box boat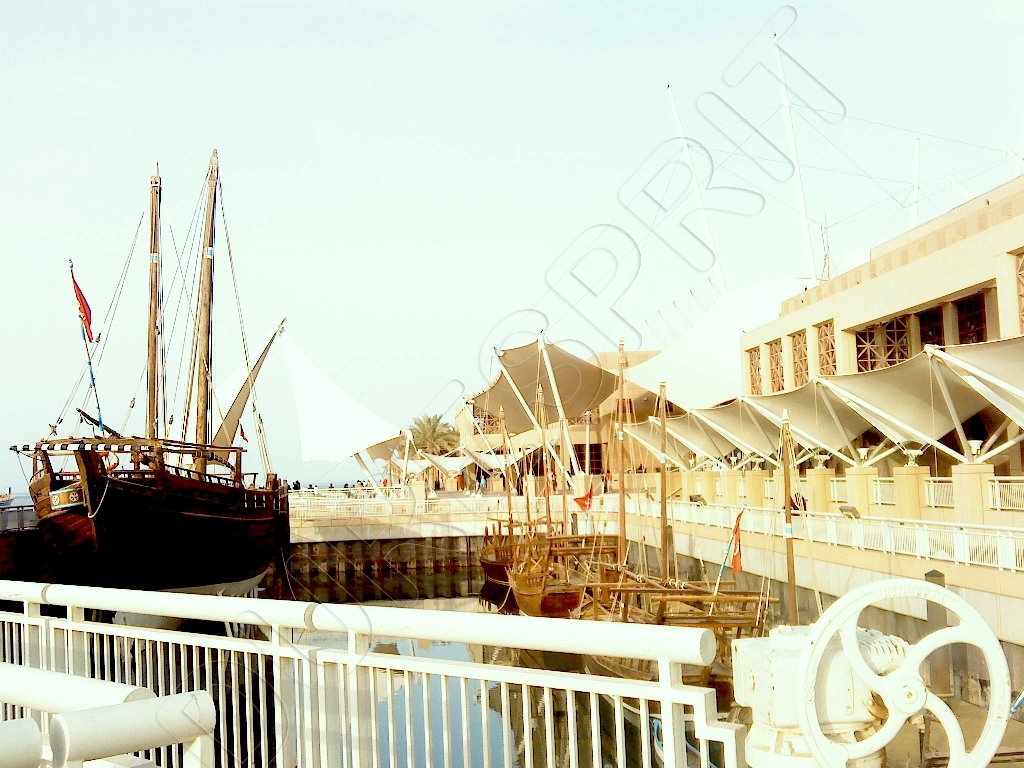
<box>463,391,646,636</box>
